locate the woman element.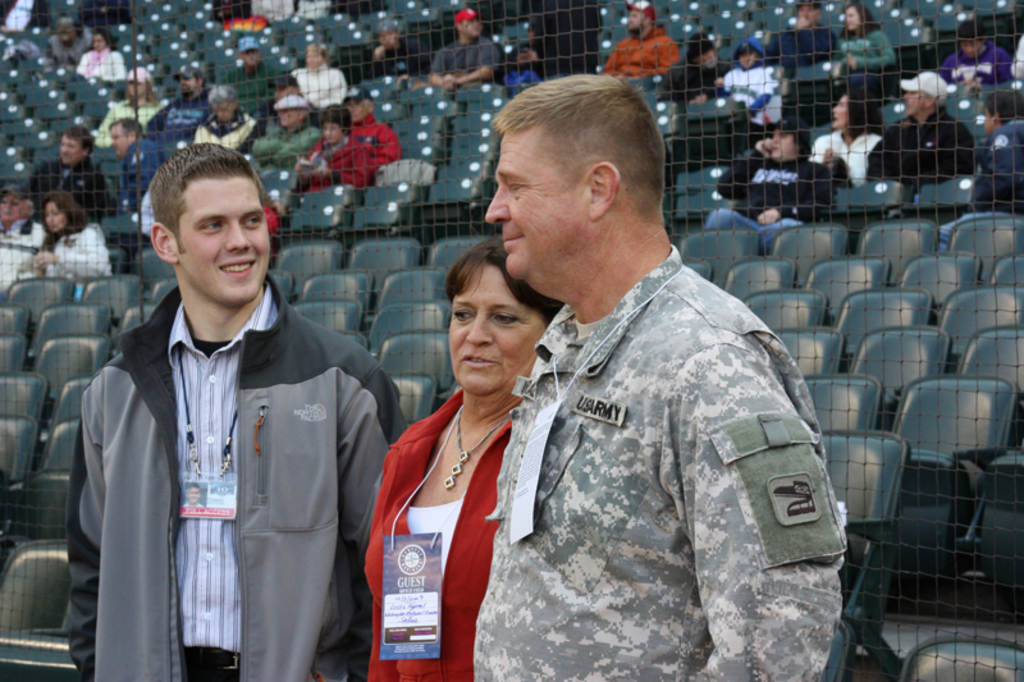
Element bbox: bbox(326, 235, 567, 681).
